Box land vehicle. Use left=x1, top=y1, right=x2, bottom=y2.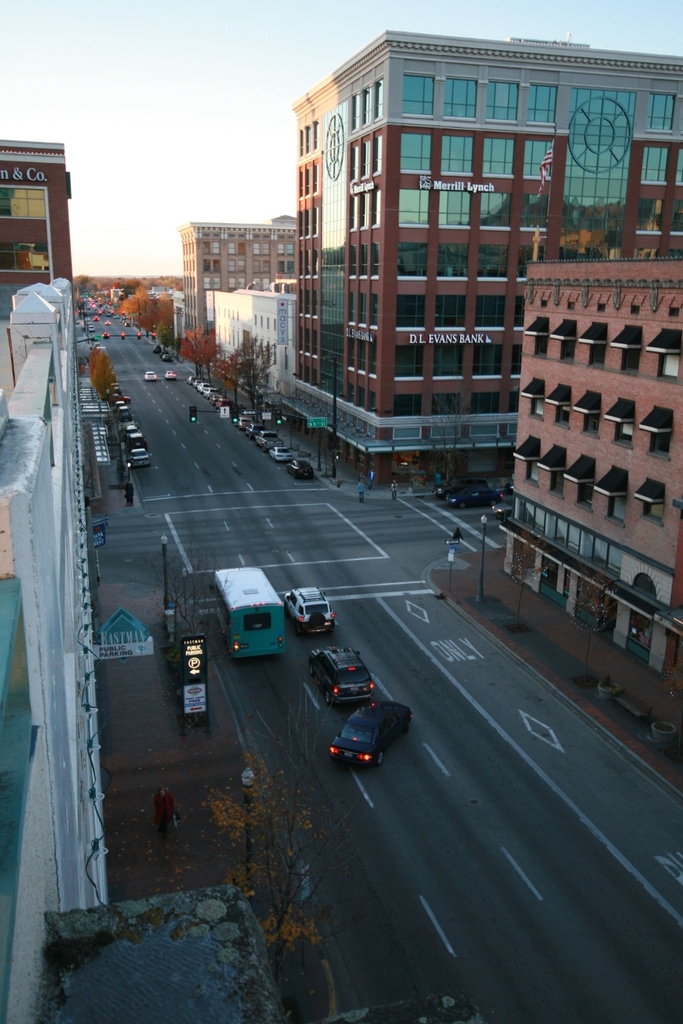
left=283, top=454, right=317, bottom=480.
